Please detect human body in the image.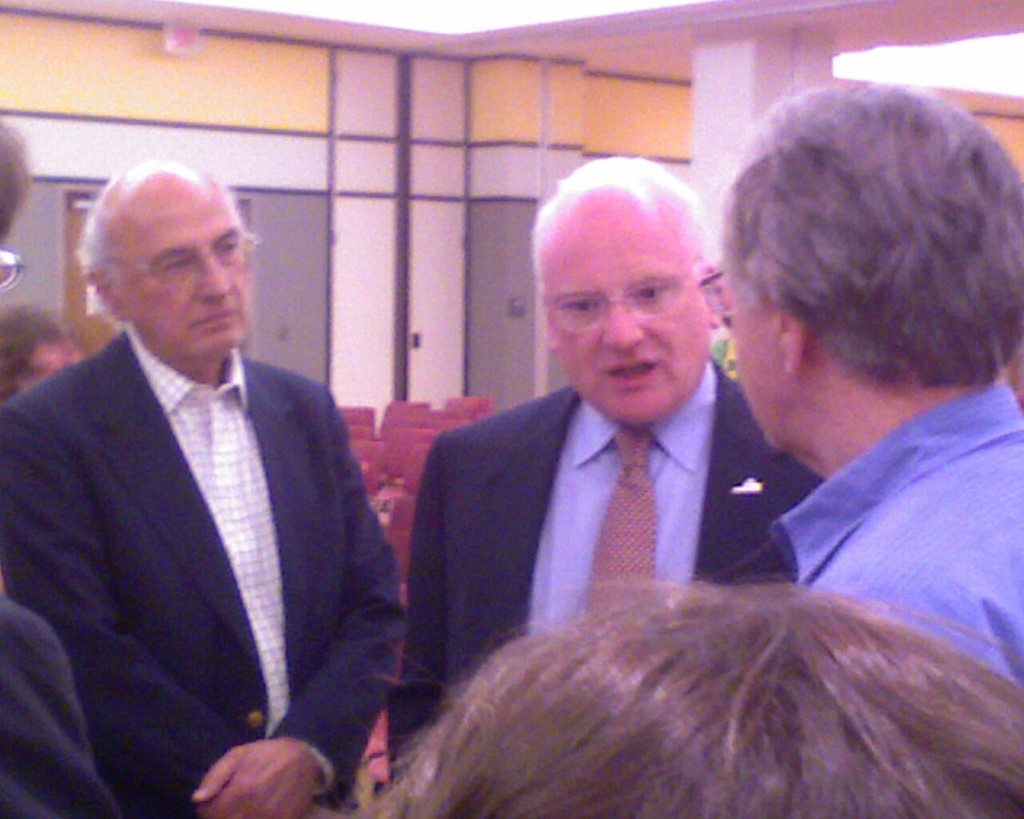
l=709, t=76, r=1023, b=697.
